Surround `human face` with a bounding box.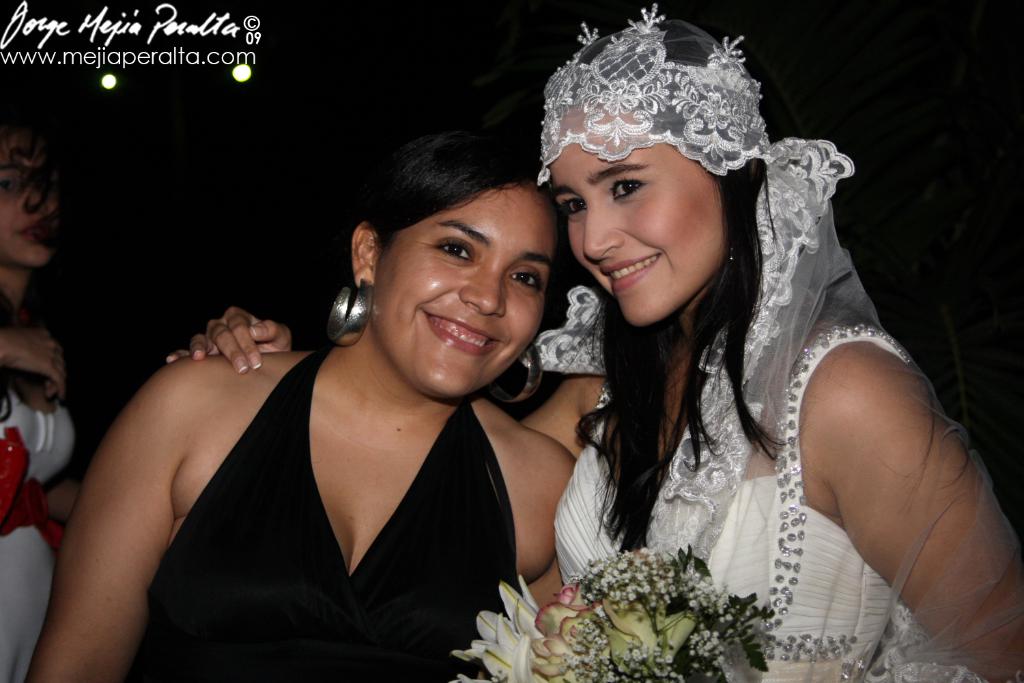
pyautogui.locateOnScreen(0, 131, 58, 267).
